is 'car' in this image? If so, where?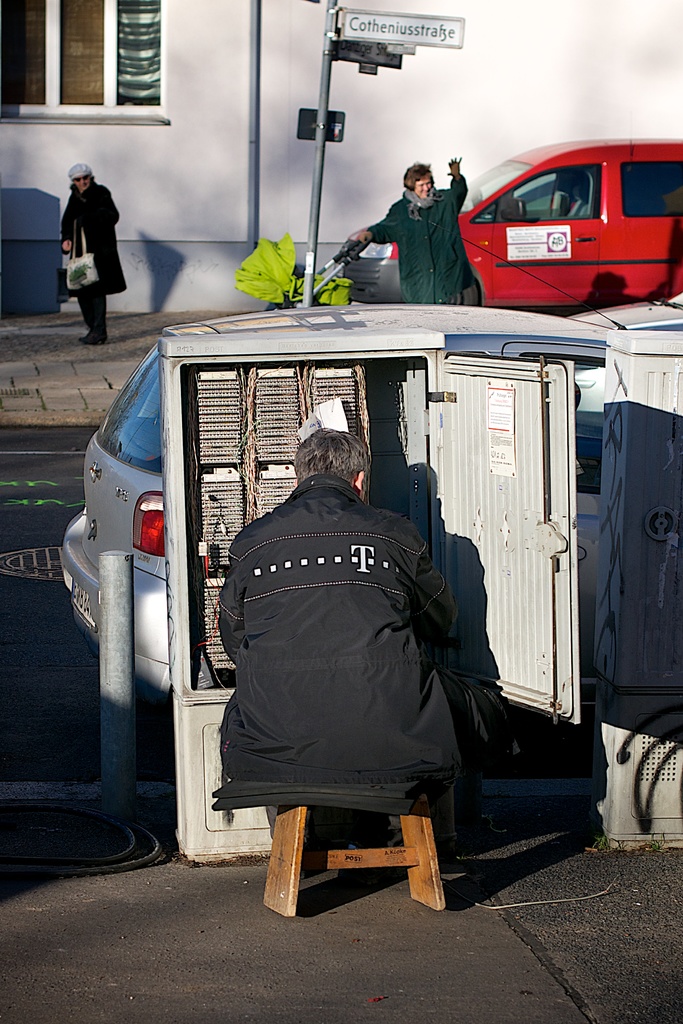
Yes, at (x1=55, y1=235, x2=611, y2=704).
